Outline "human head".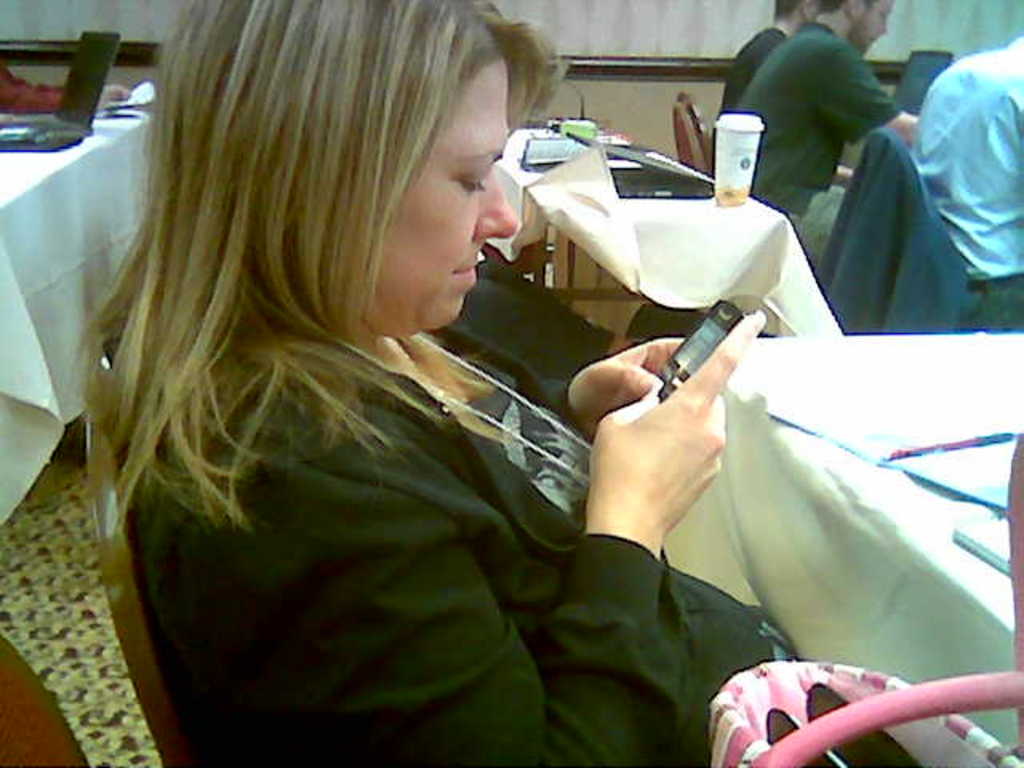
Outline: region(101, 13, 528, 416).
